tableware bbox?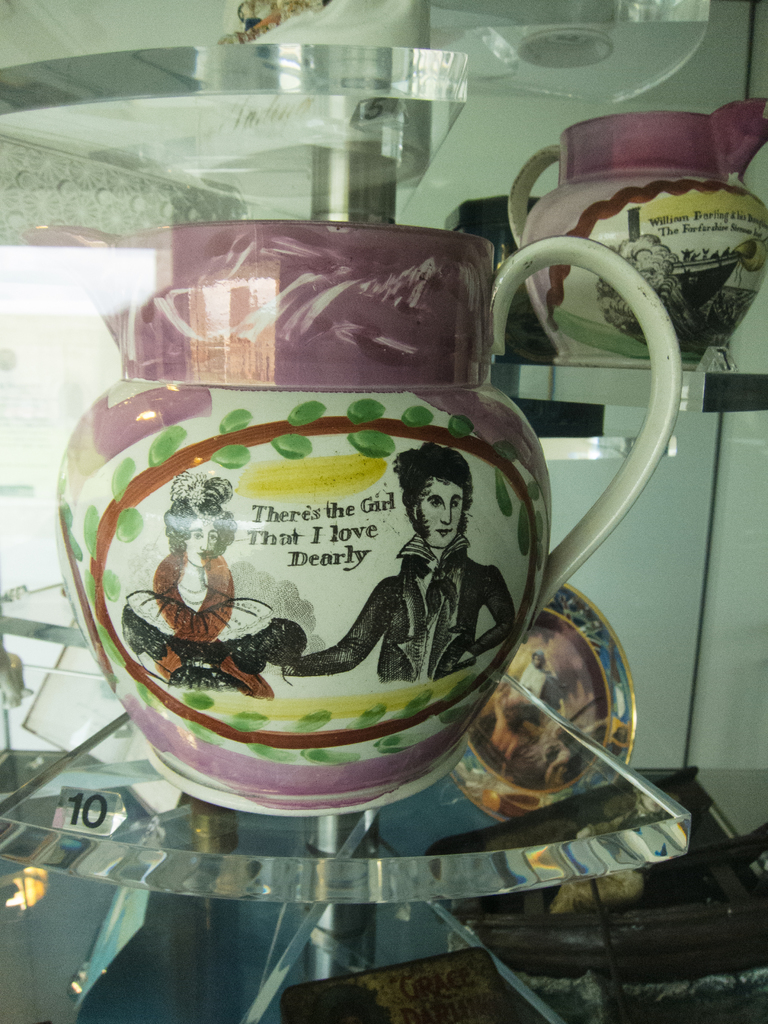
<region>27, 276, 608, 791</region>
